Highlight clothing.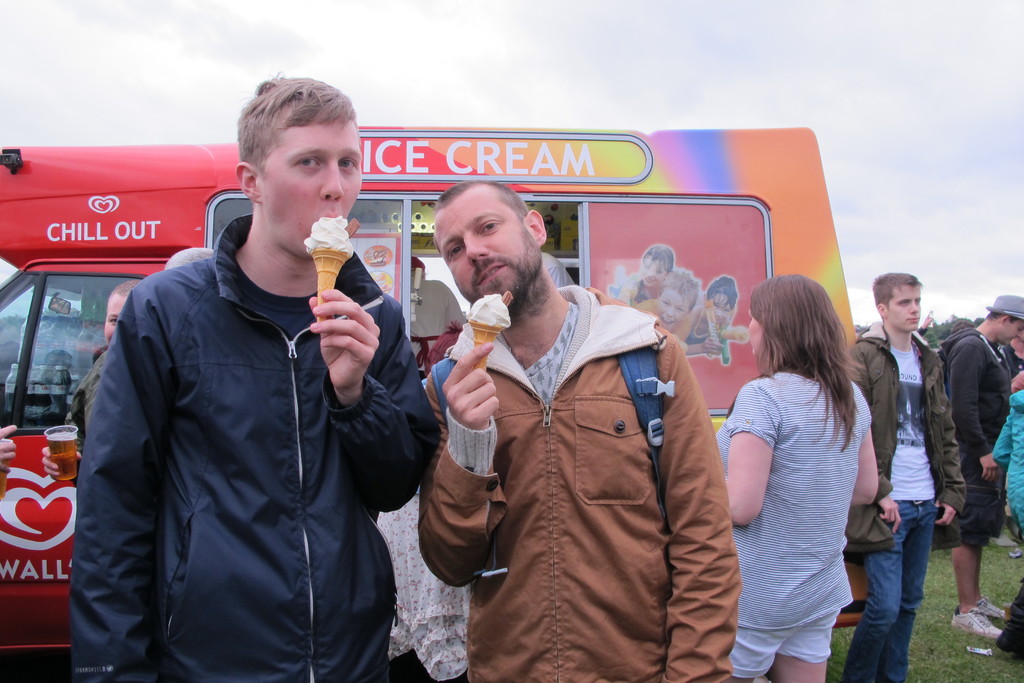
Highlighted region: 846/322/965/682.
